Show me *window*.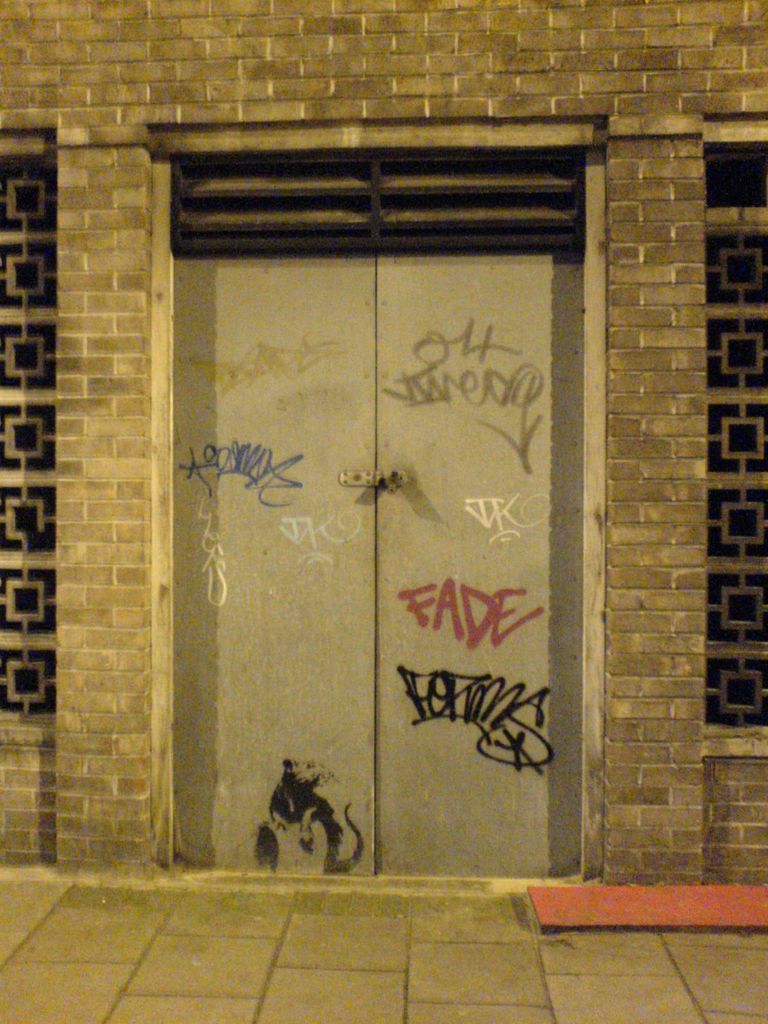
*window* is here: box(0, 157, 55, 715).
